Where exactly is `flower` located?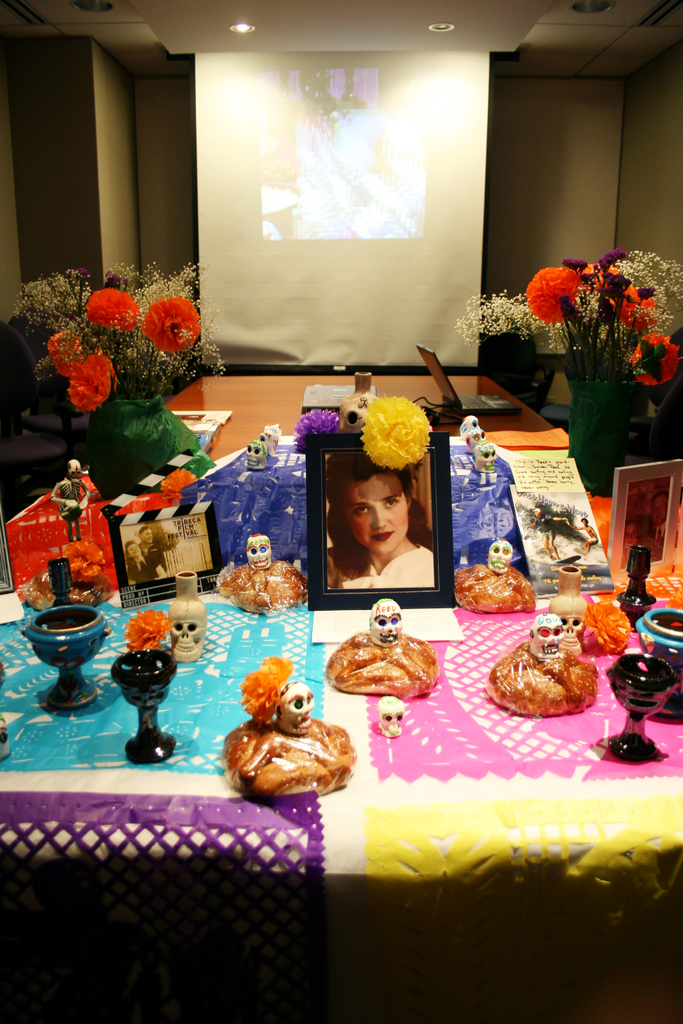
Its bounding box is (242,655,287,721).
